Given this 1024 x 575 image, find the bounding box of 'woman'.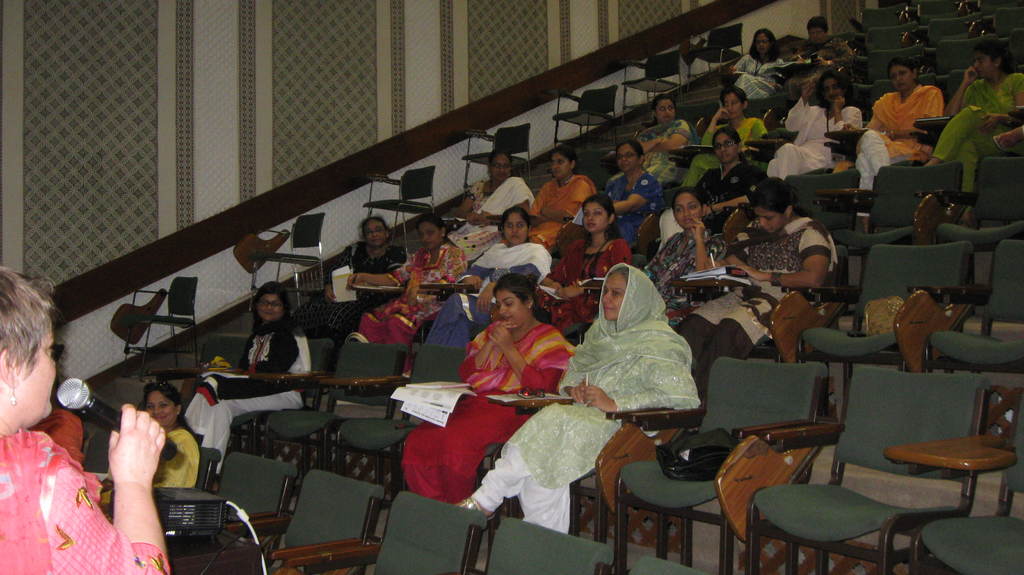
(696, 129, 762, 237).
